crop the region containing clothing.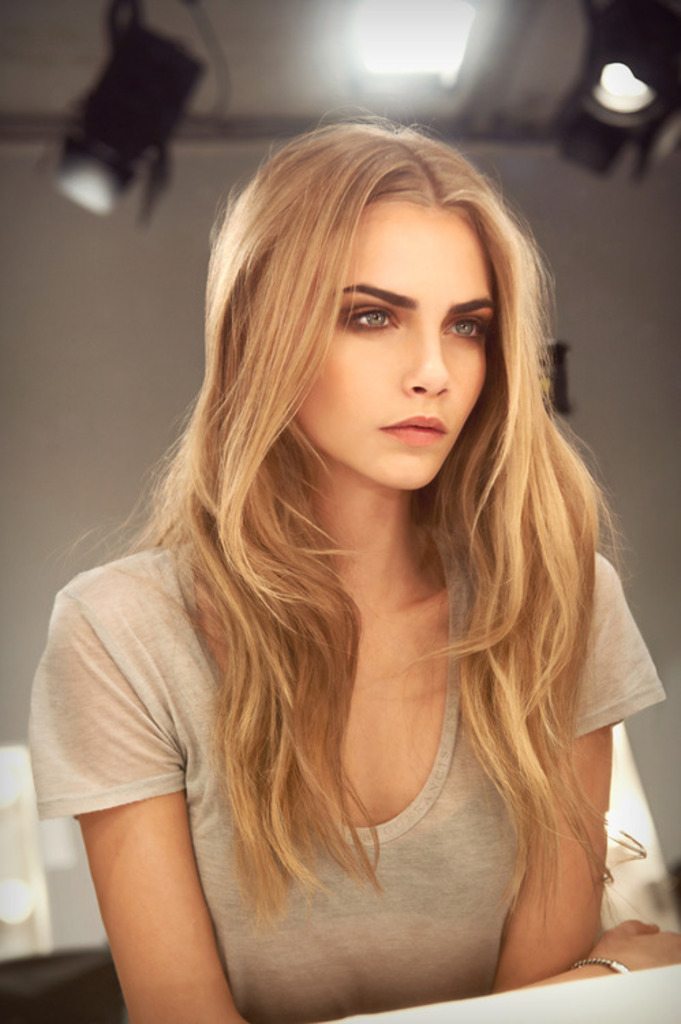
Crop region: <box>4,532,651,1006</box>.
